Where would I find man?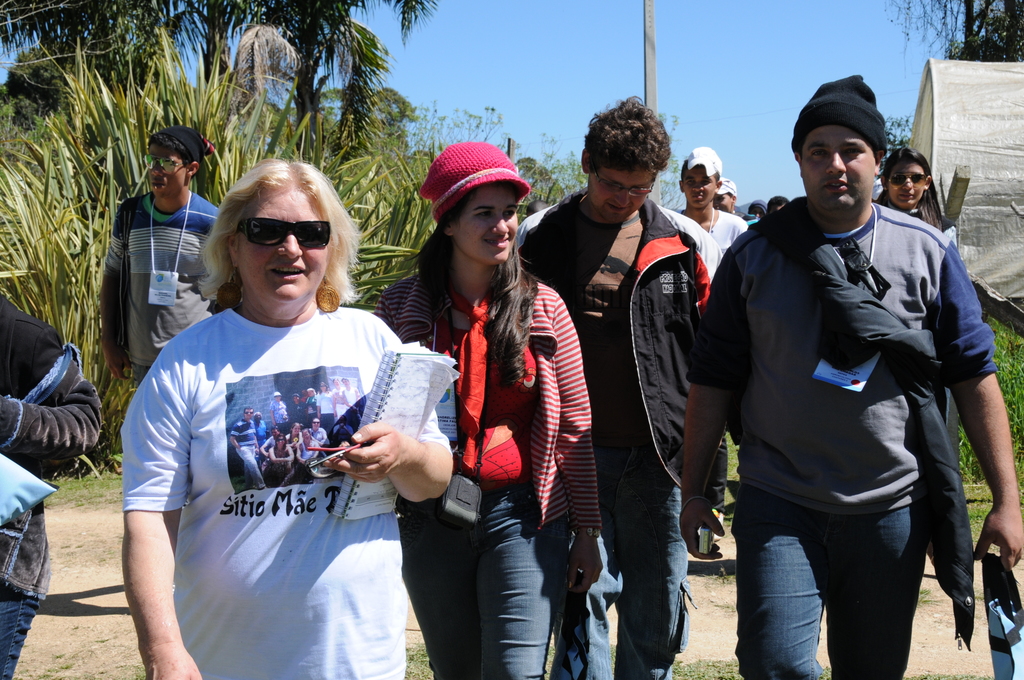
At 229, 400, 268, 490.
